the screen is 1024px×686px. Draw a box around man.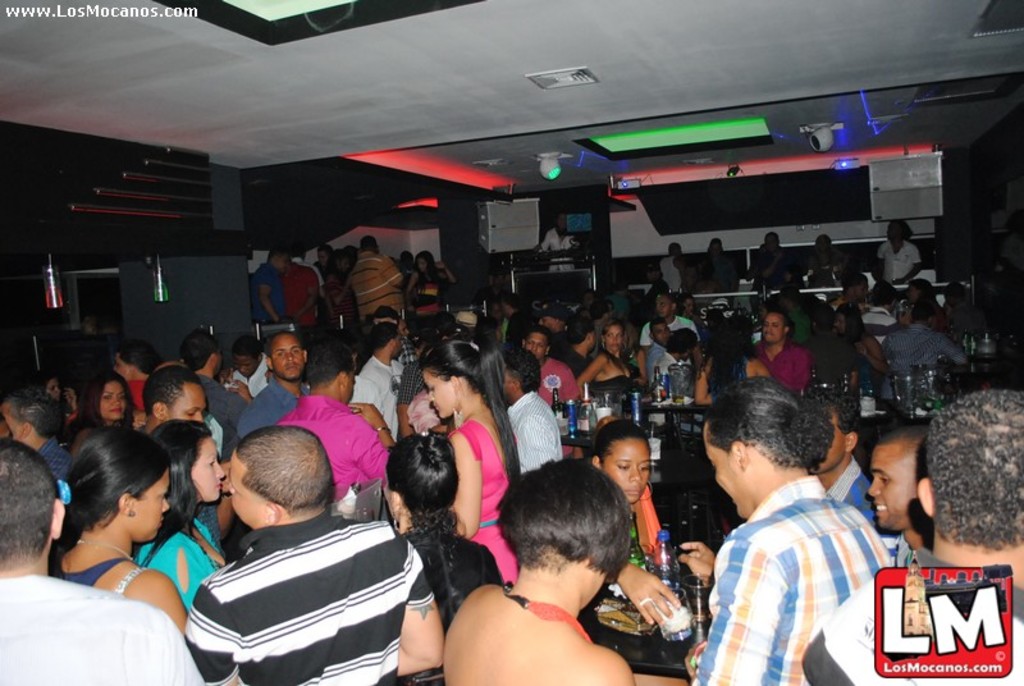
<bbox>225, 334, 321, 439</bbox>.
